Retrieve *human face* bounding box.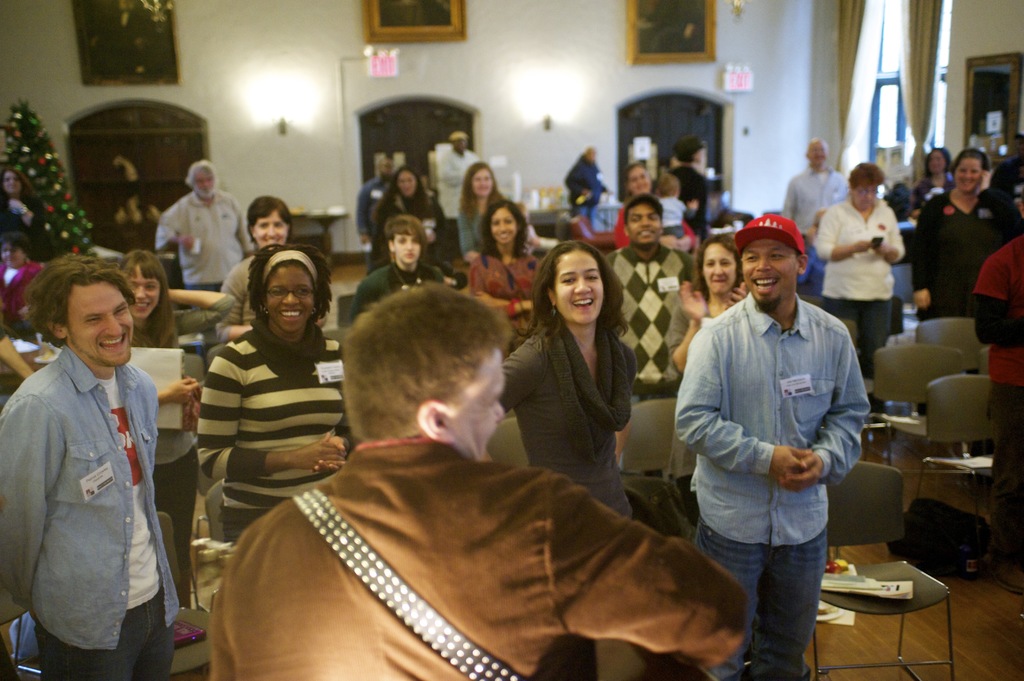
Bounding box: 393/230/421/267.
